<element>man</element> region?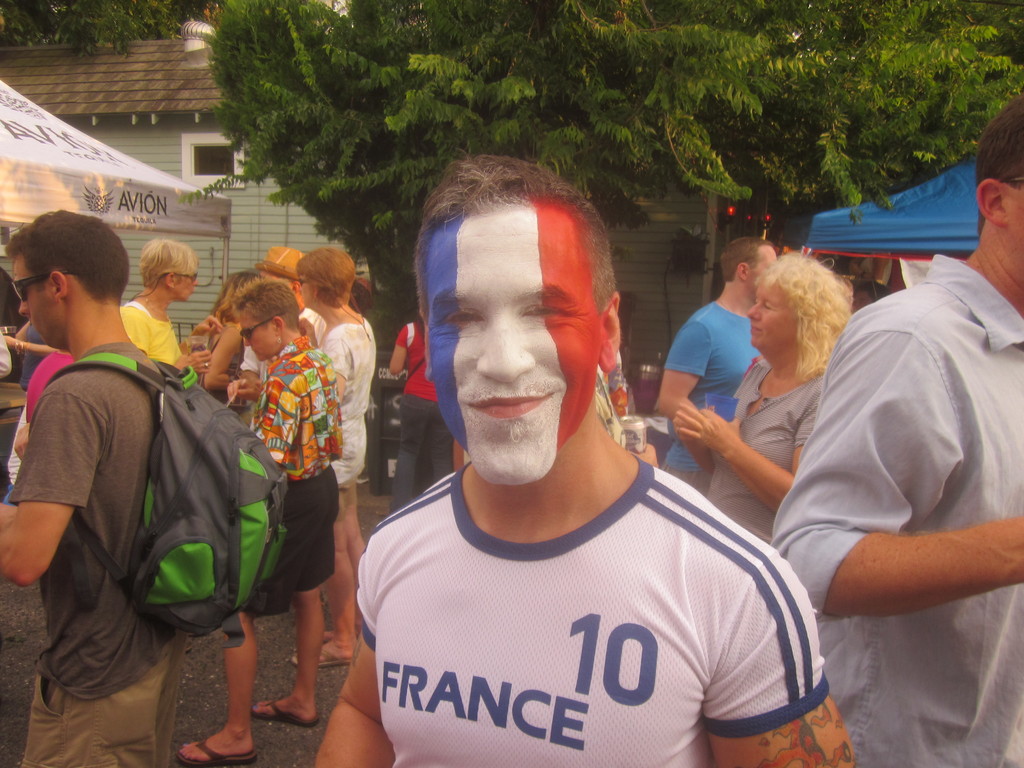
locate(242, 245, 327, 426)
